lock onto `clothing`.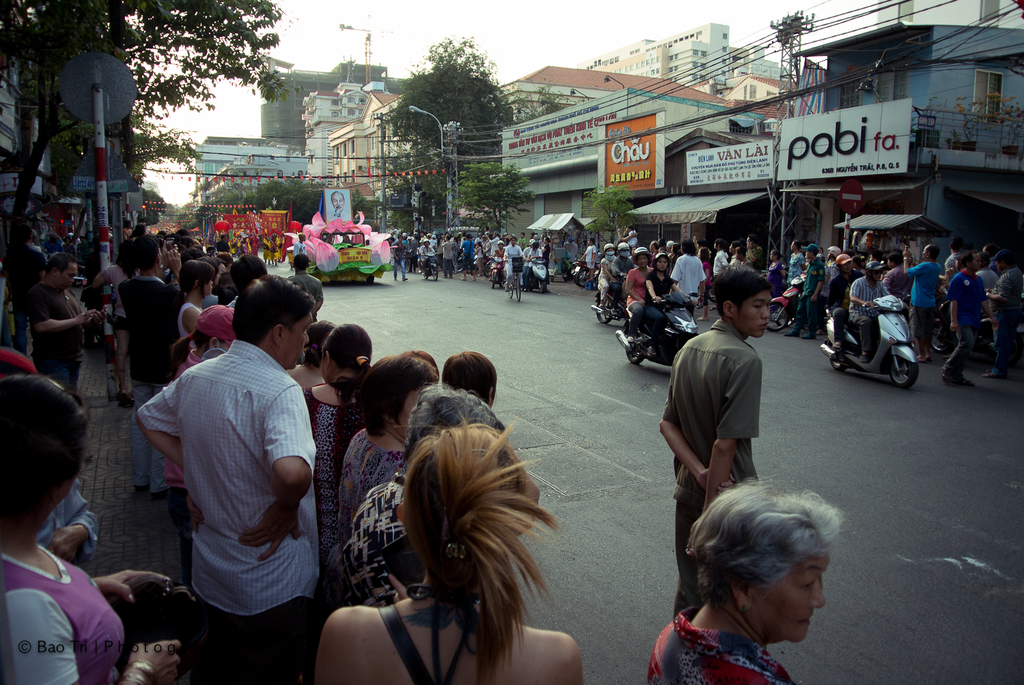
Locked: left=637, top=608, right=798, bottom=684.
